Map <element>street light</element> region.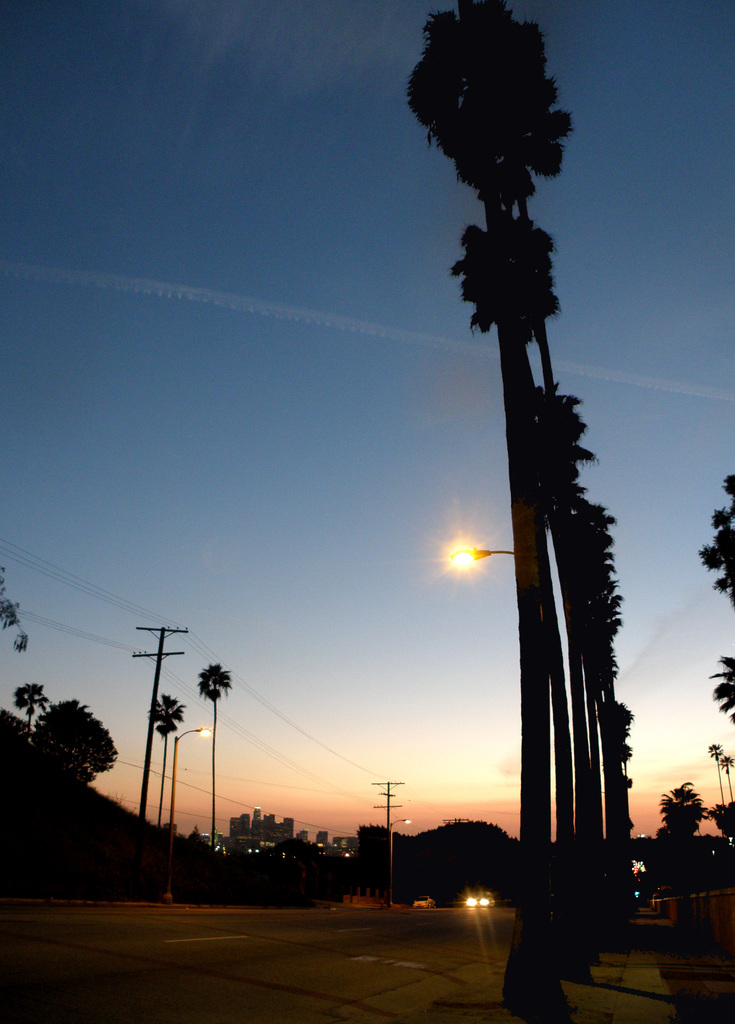
Mapped to crop(168, 729, 211, 904).
